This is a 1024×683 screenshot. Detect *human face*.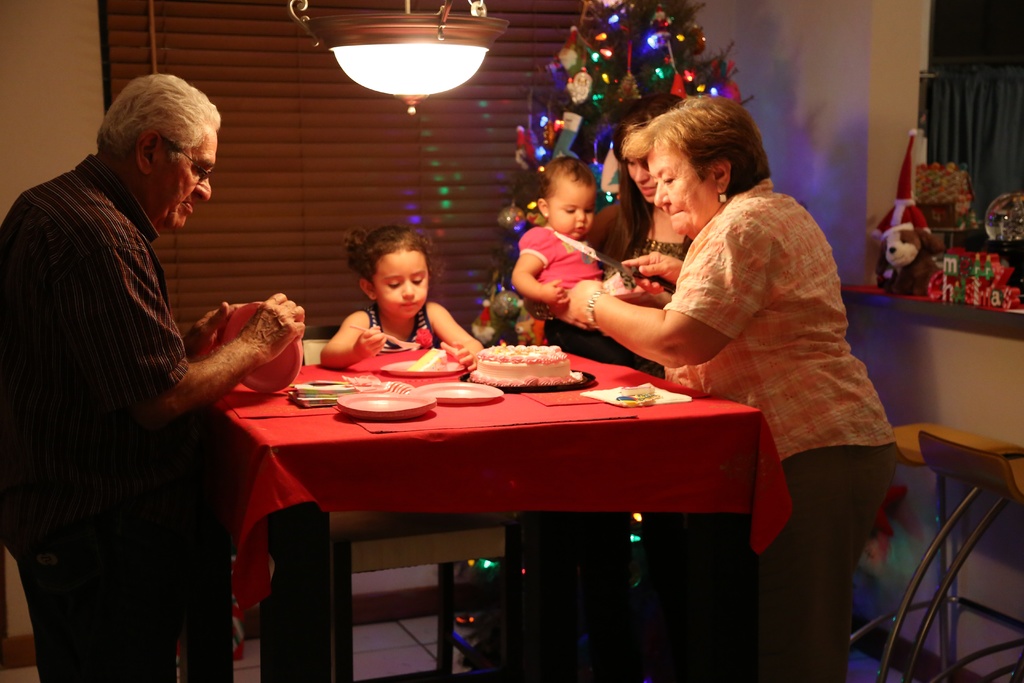
crop(648, 139, 713, 238).
